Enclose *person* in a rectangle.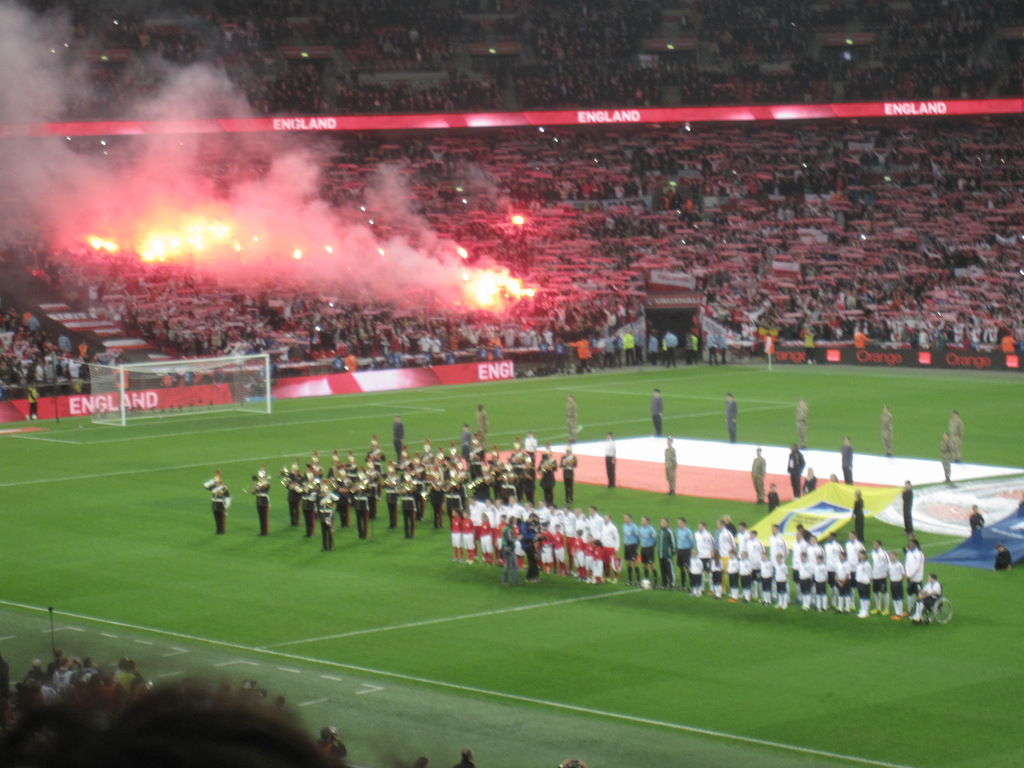
[745, 529, 765, 561].
